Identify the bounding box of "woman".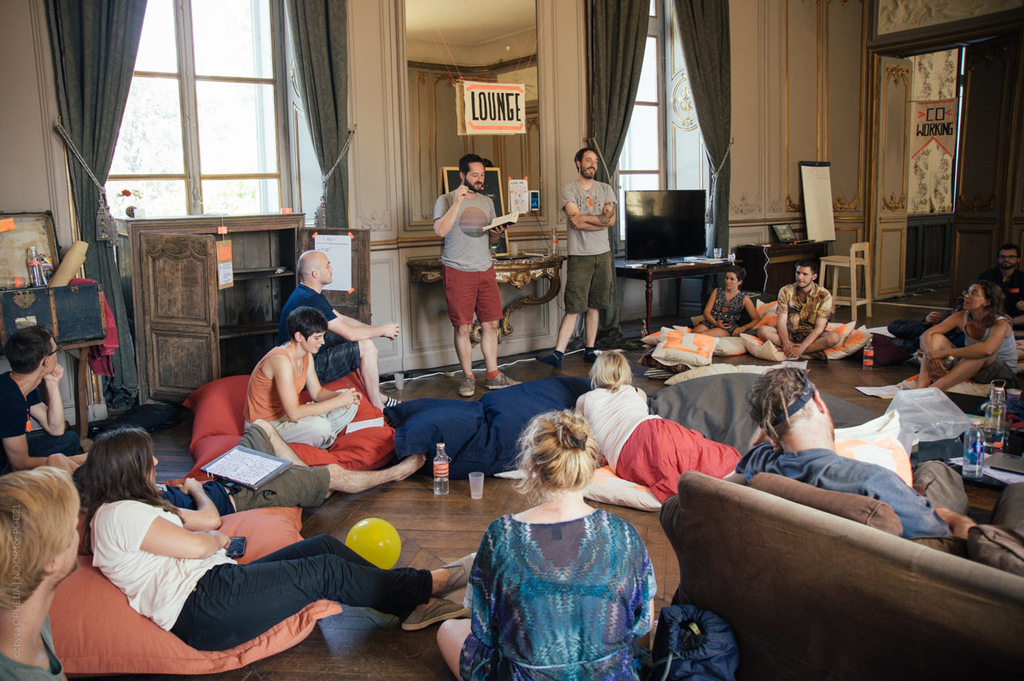
left=460, top=399, right=663, bottom=680.
